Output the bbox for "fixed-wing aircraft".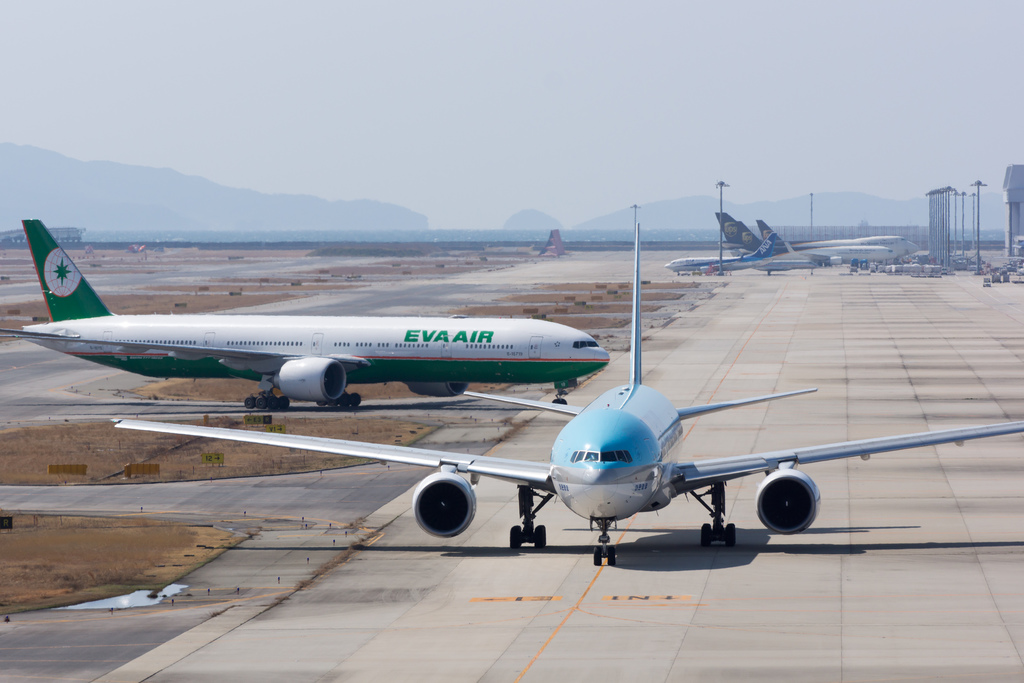
(111,217,1023,570).
